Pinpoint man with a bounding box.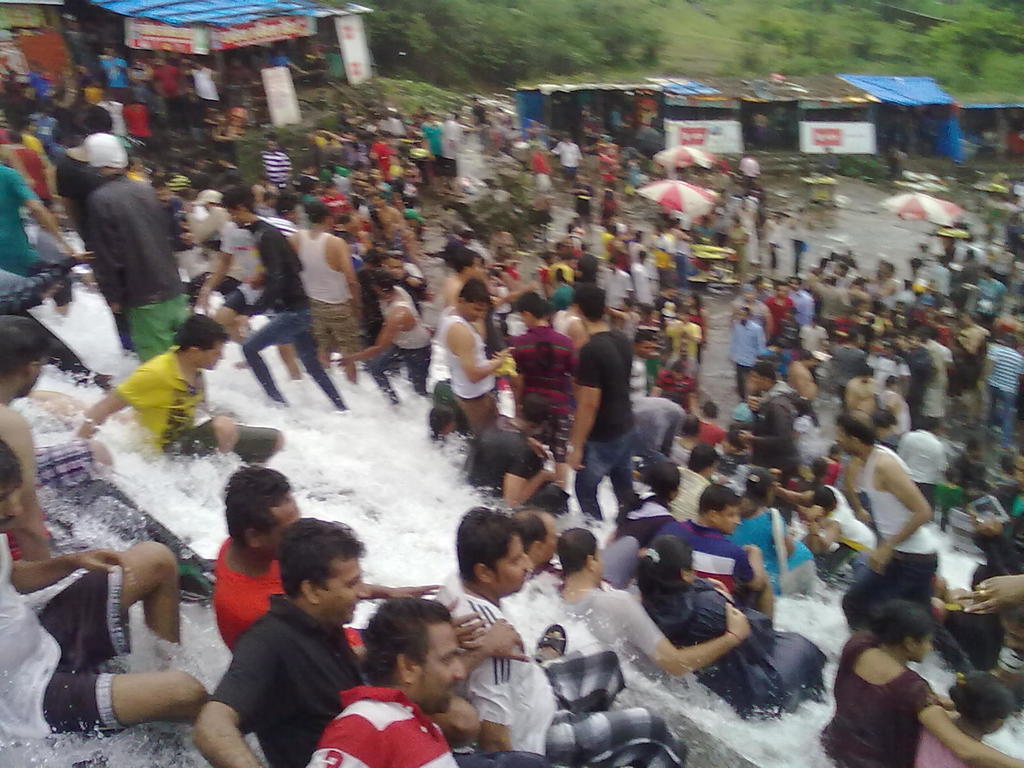
locate(70, 311, 286, 478).
